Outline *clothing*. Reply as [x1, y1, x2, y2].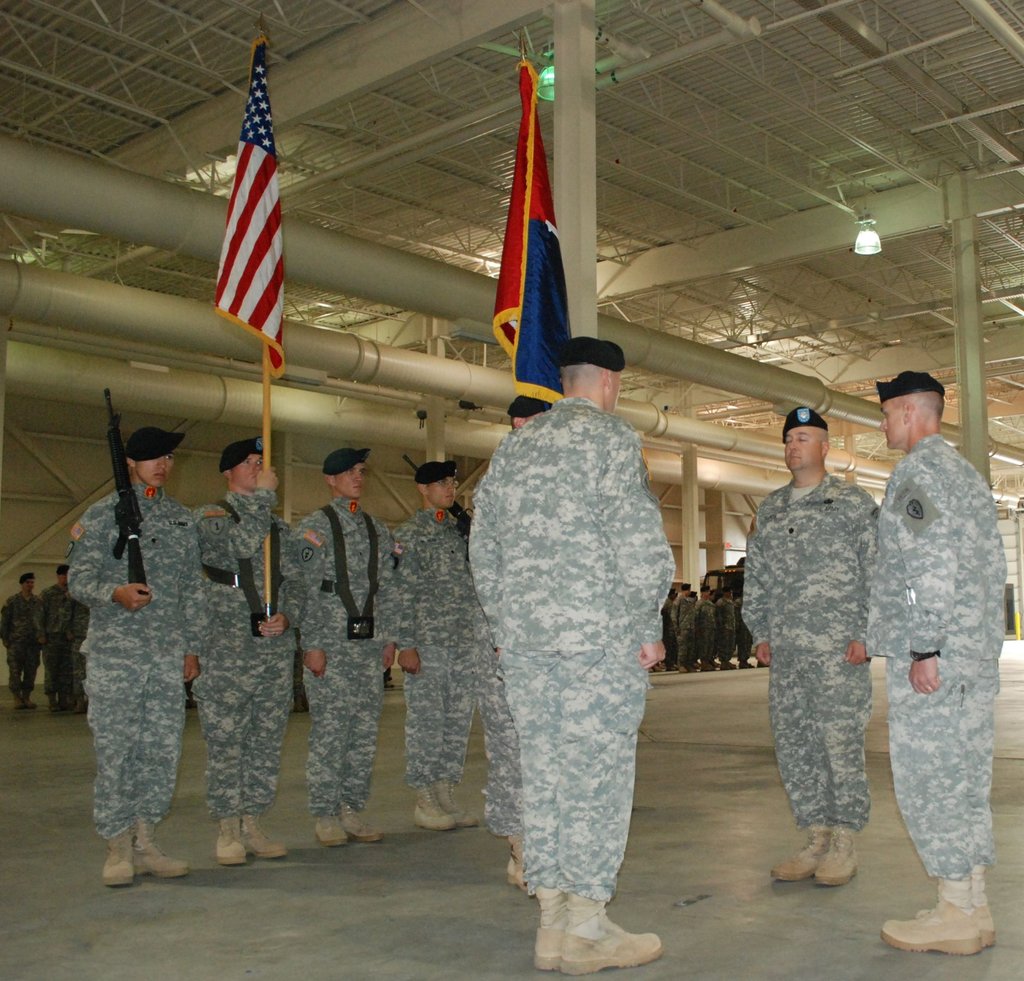
[472, 402, 672, 895].
